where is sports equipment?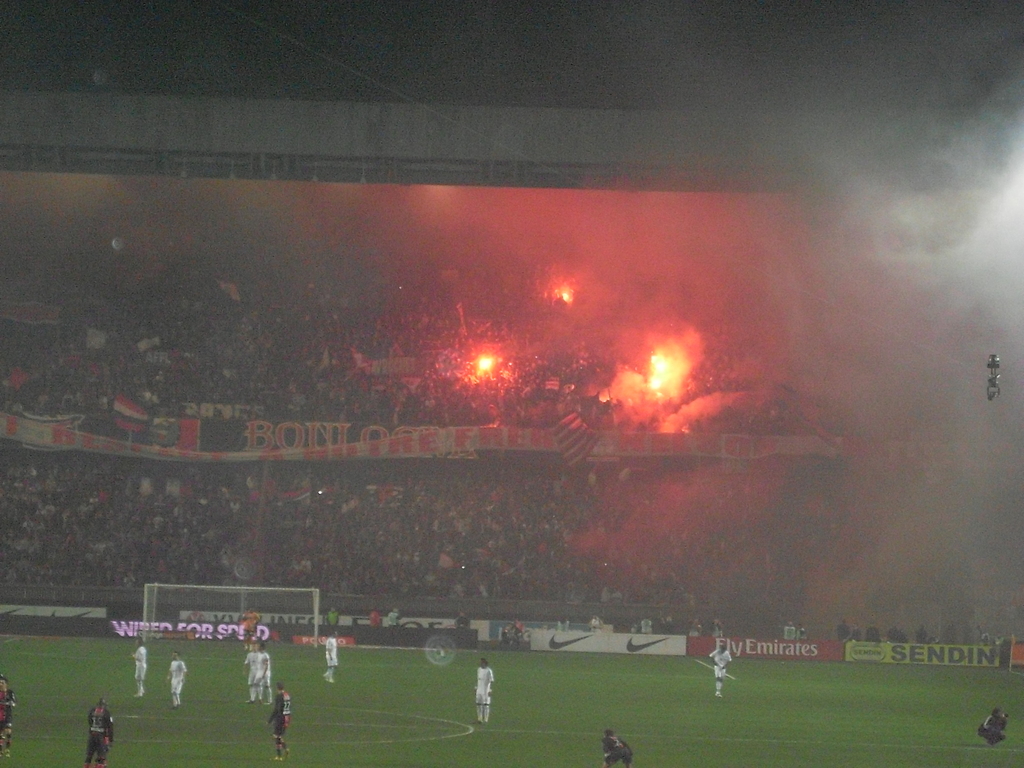
<box>140,580,316,644</box>.
